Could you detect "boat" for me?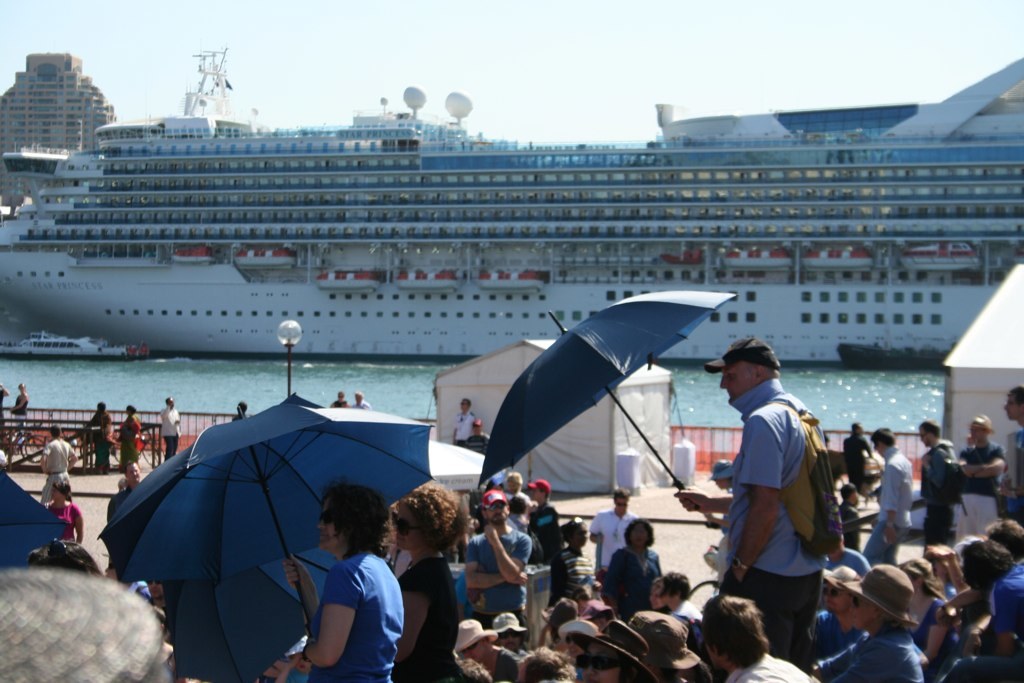
Detection result: crop(0, 47, 1023, 368).
